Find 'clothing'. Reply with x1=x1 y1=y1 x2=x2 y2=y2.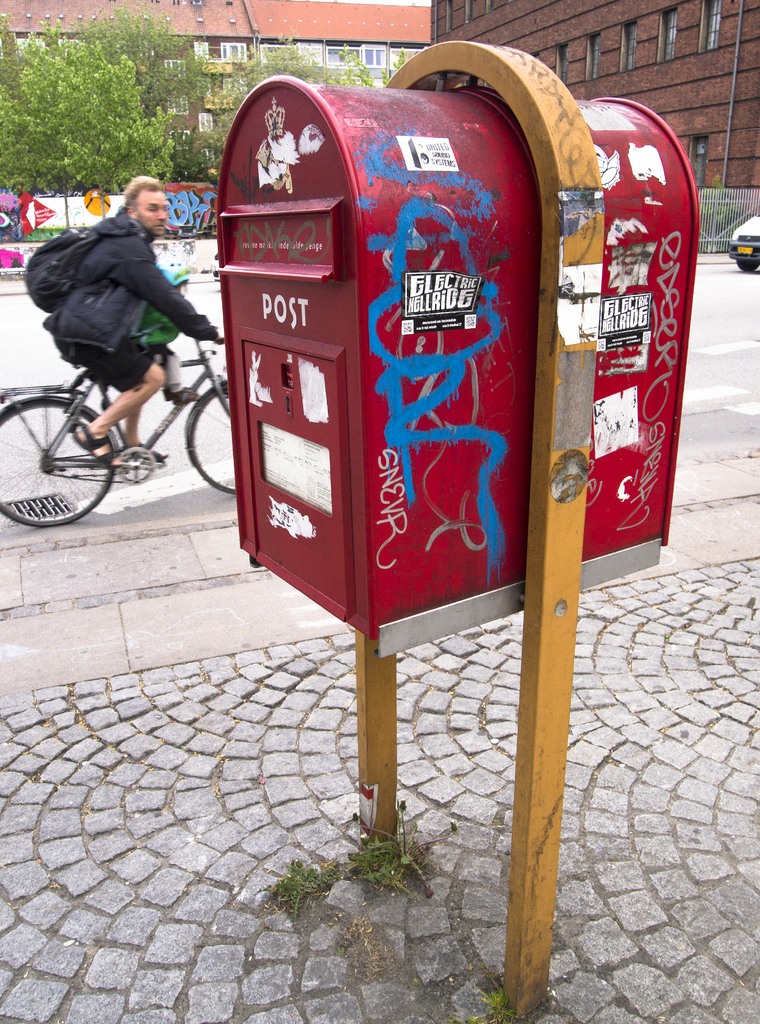
x1=44 y1=209 x2=218 y2=391.
